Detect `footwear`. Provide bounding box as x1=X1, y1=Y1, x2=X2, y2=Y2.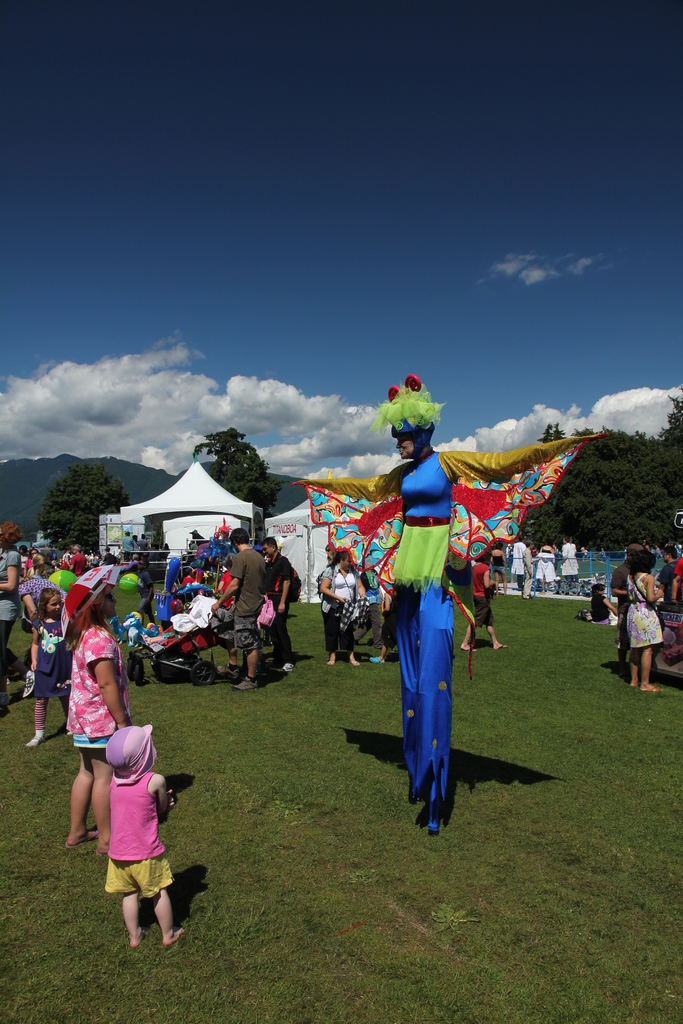
x1=162, y1=931, x2=190, y2=945.
